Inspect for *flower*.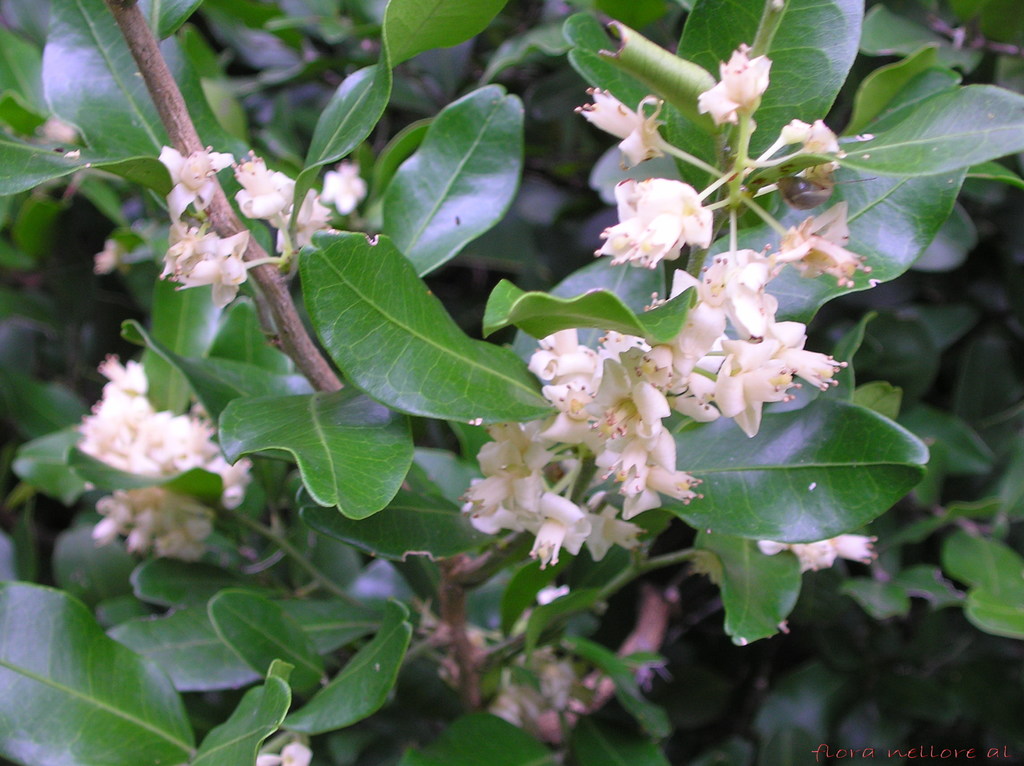
Inspection: region(617, 152, 721, 260).
